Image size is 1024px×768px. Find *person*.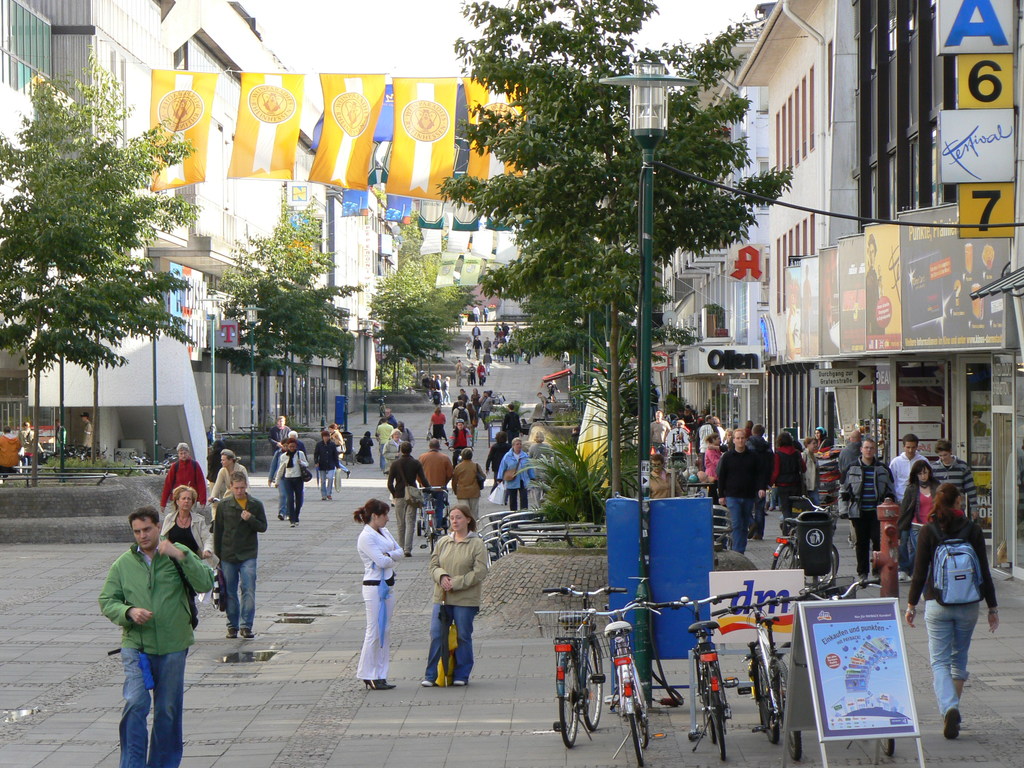
(108, 475, 196, 755).
